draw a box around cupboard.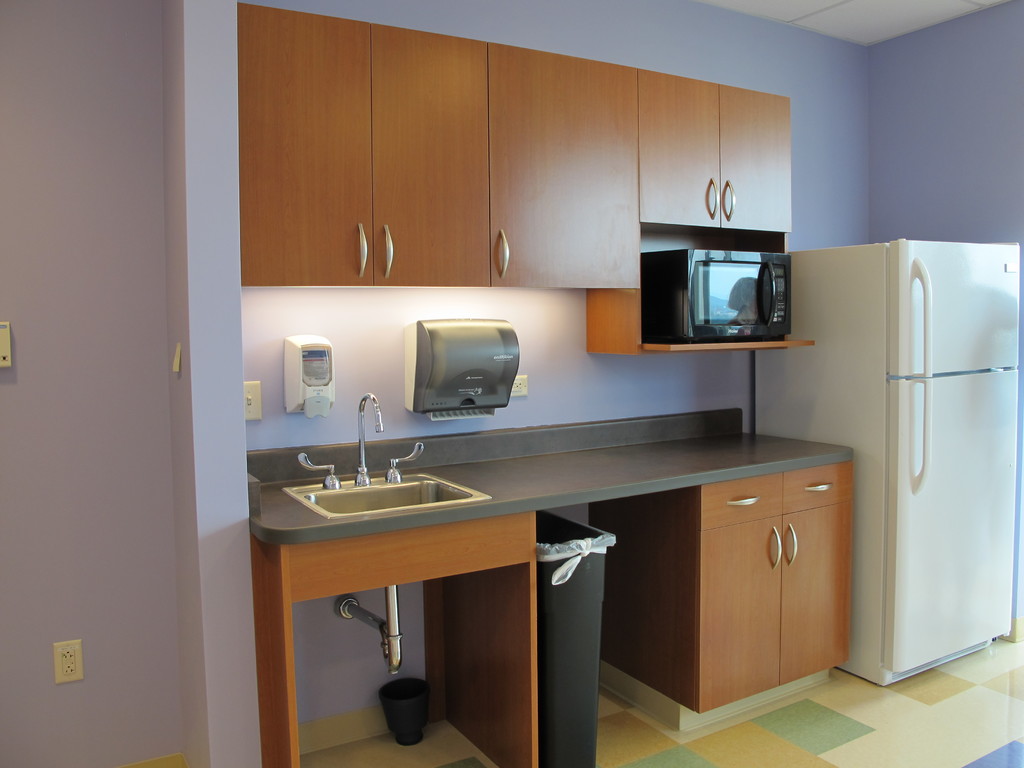
[235,0,820,343].
